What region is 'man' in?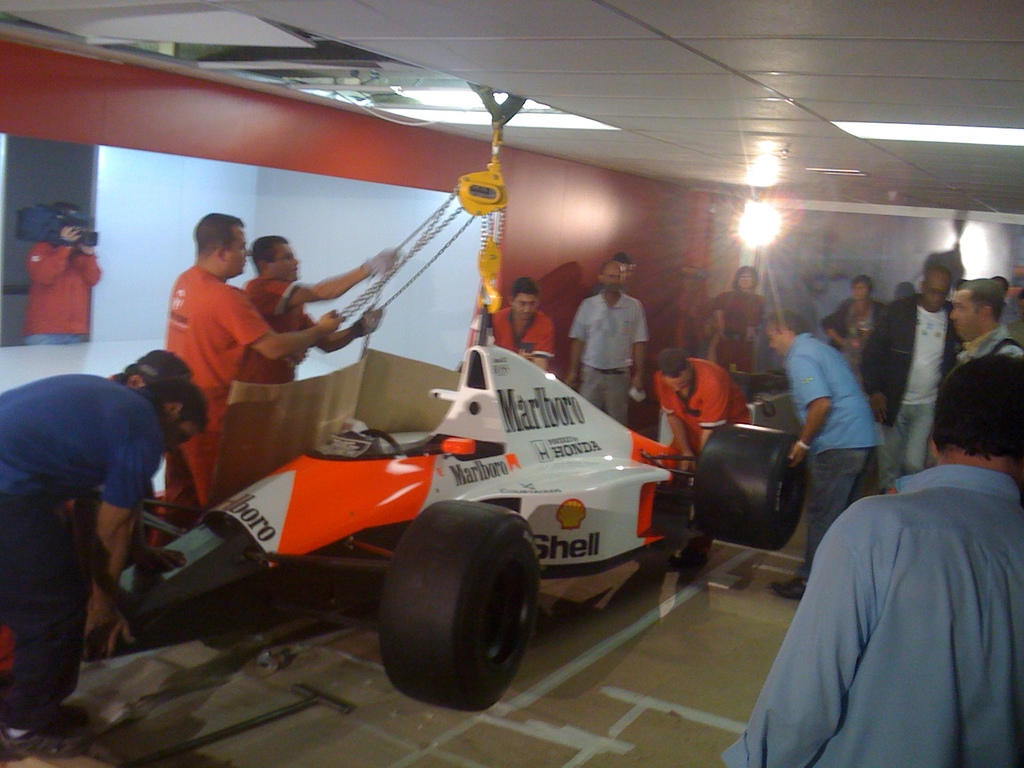
box=[483, 276, 555, 373].
